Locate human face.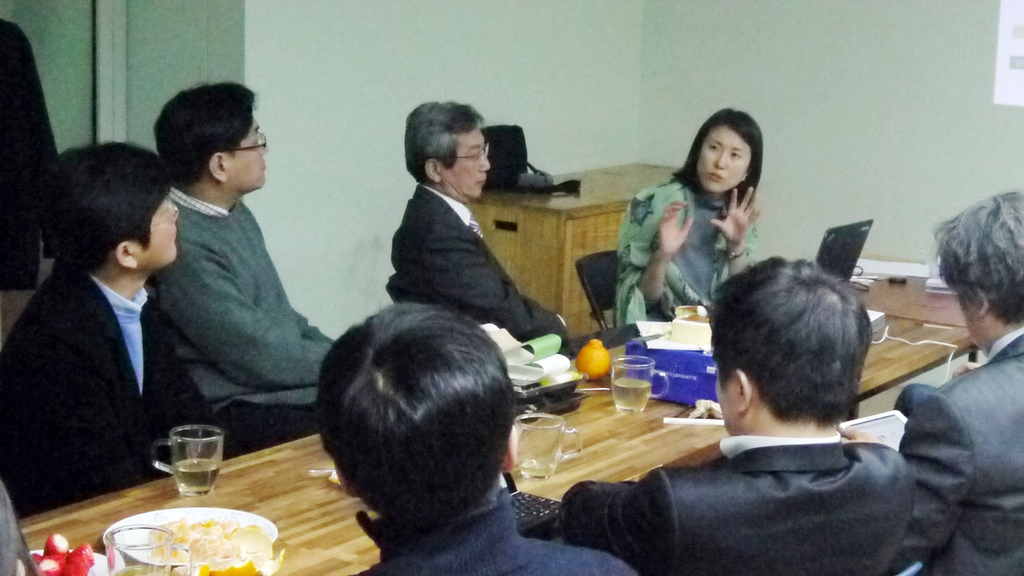
Bounding box: [226,111,272,191].
